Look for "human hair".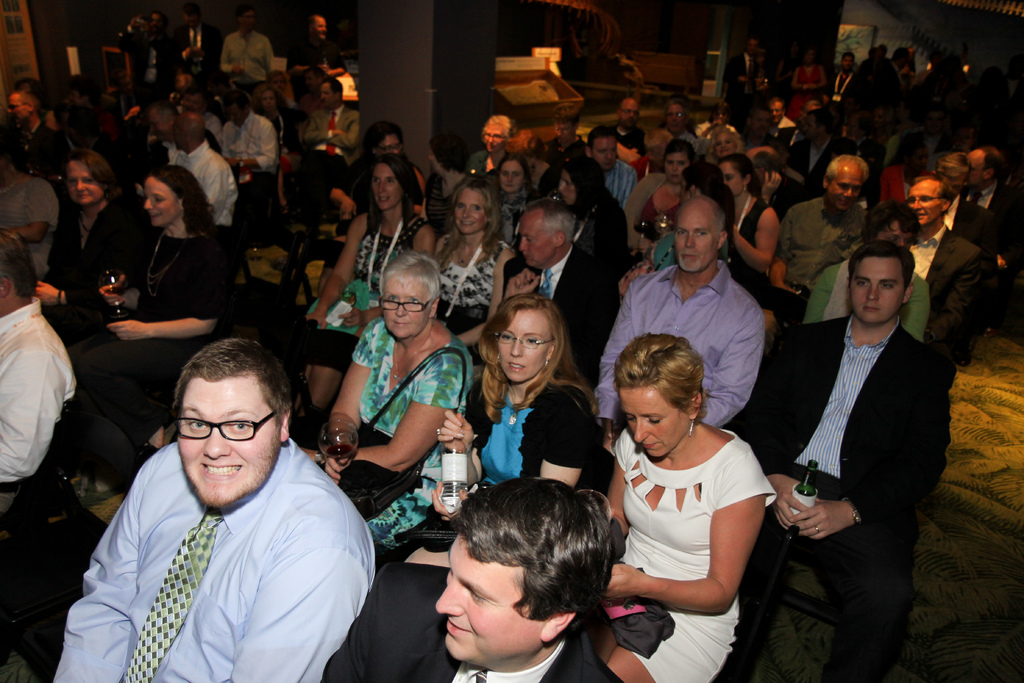
Found: 70:148:120:202.
